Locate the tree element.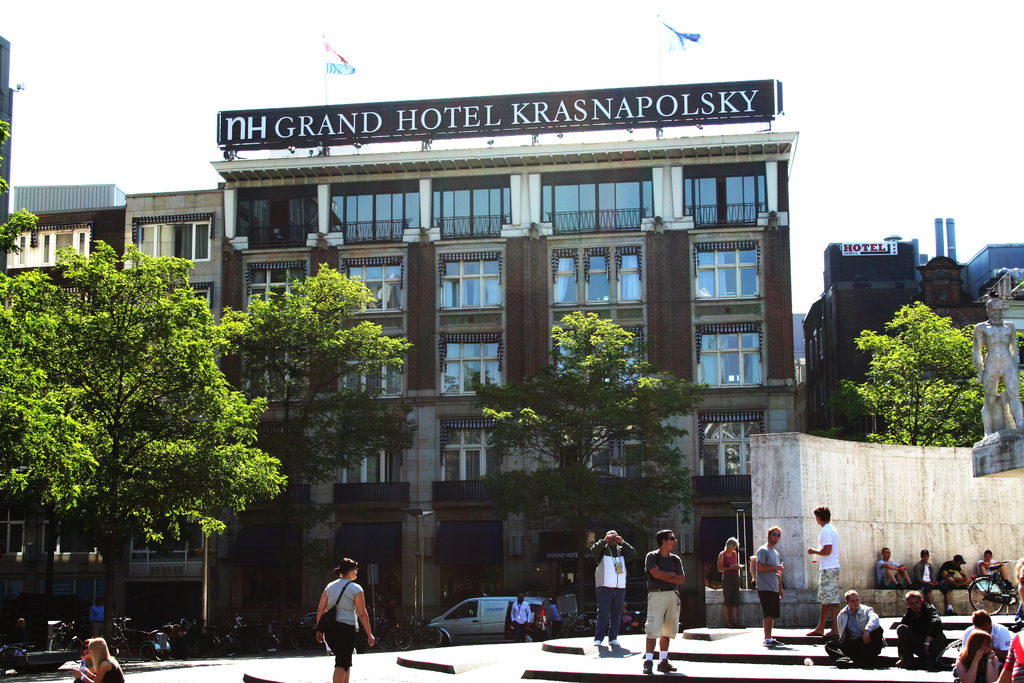
Element bbox: box(827, 284, 993, 443).
